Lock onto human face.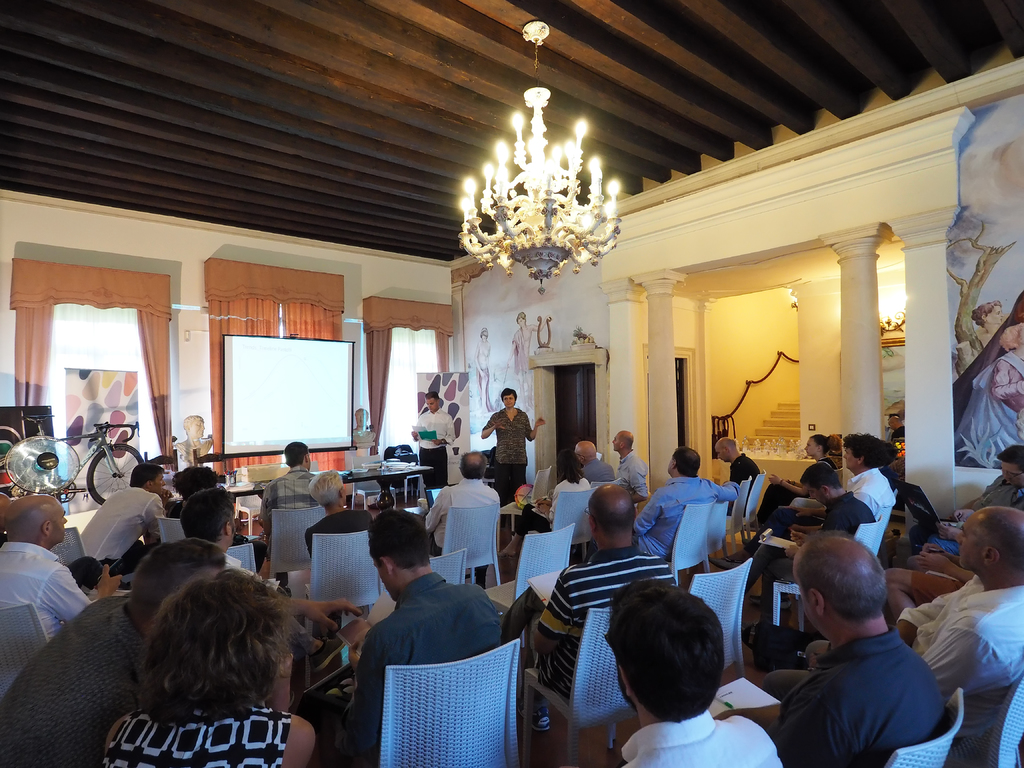
Locked: select_region(842, 446, 856, 471).
